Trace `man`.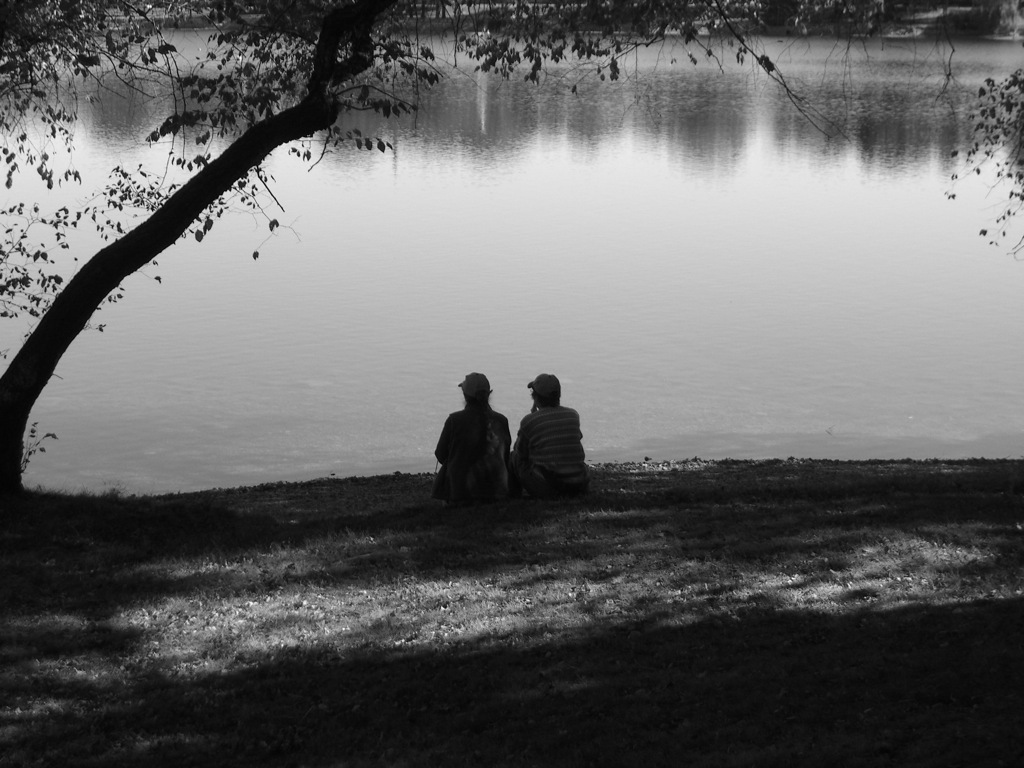
Traced to (513,375,592,499).
